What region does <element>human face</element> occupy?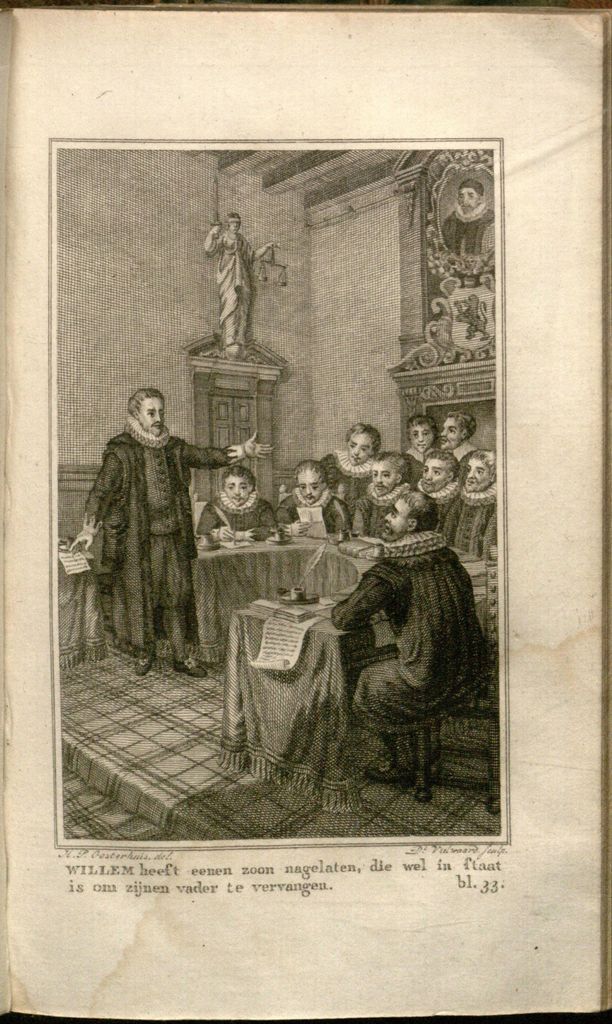
{"x1": 380, "y1": 499, "x2": 413, "y2": 544}.
